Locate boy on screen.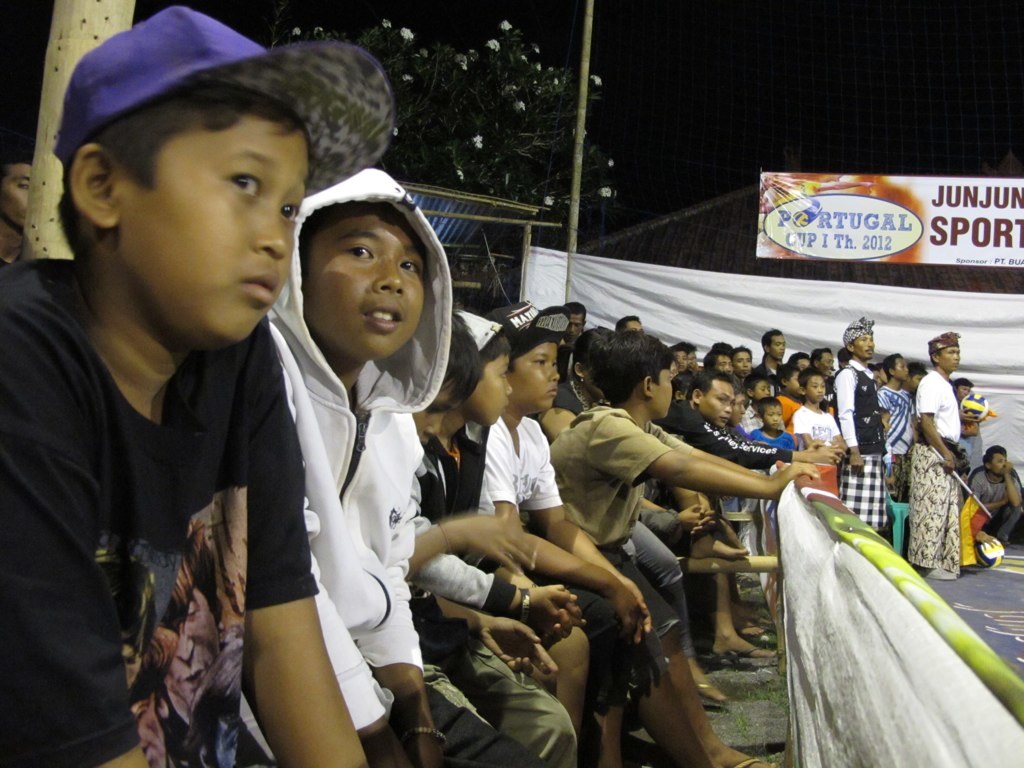
On screen at 398/303/585/767.
